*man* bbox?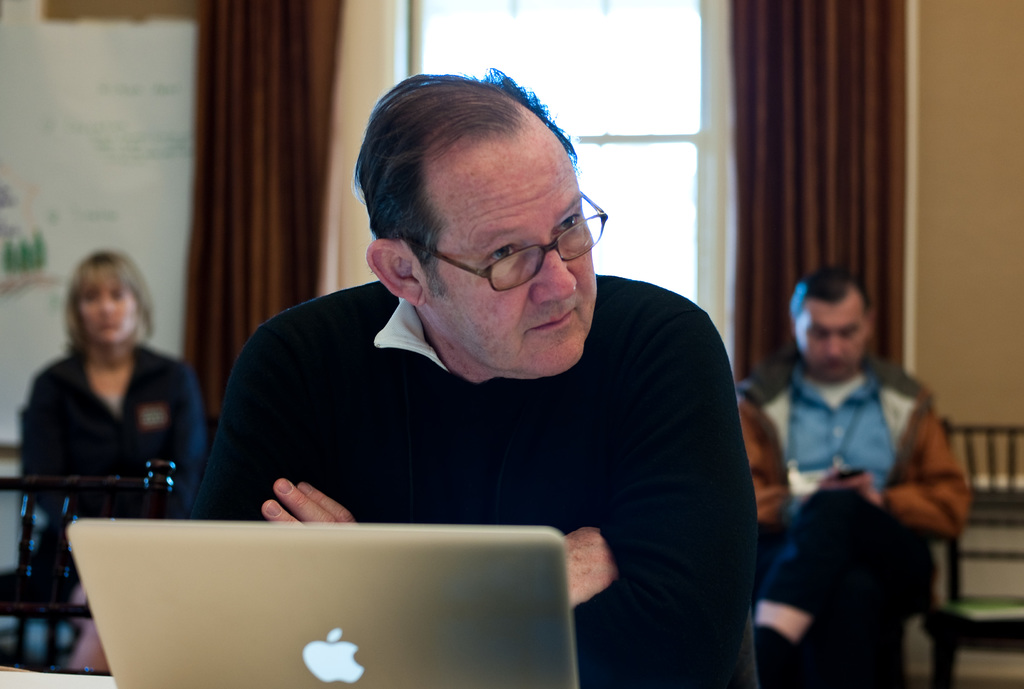
[735, 260, 967, 688]
